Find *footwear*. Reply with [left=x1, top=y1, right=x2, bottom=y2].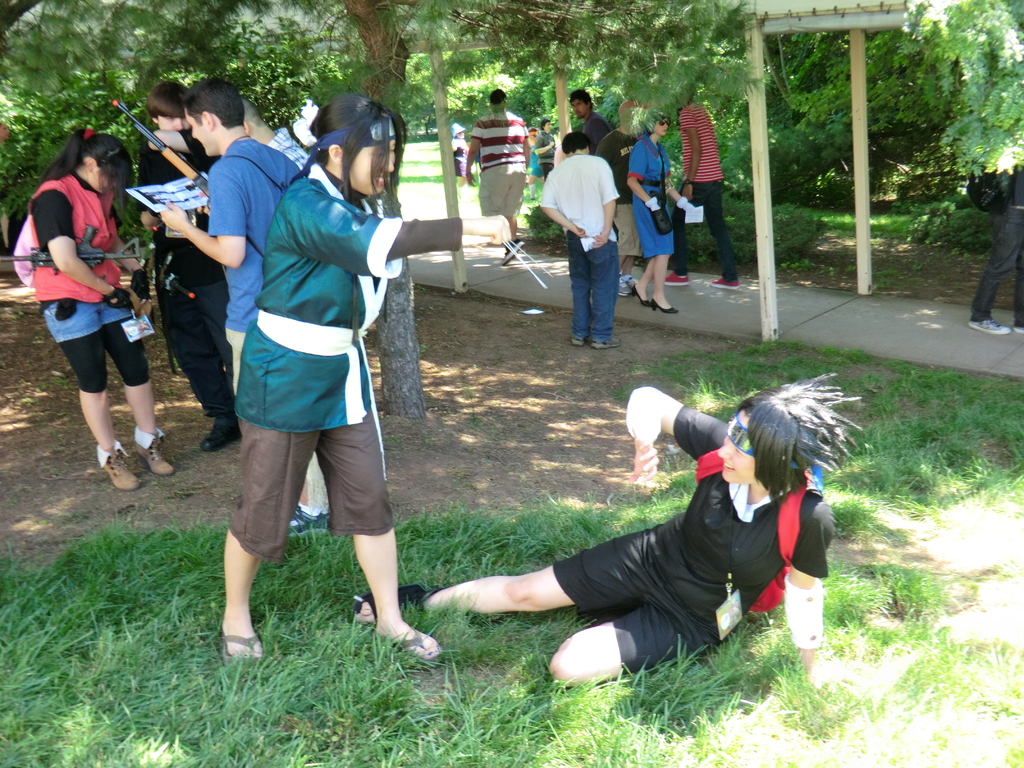
[left=374, top=630, right=443, bottom=664].
